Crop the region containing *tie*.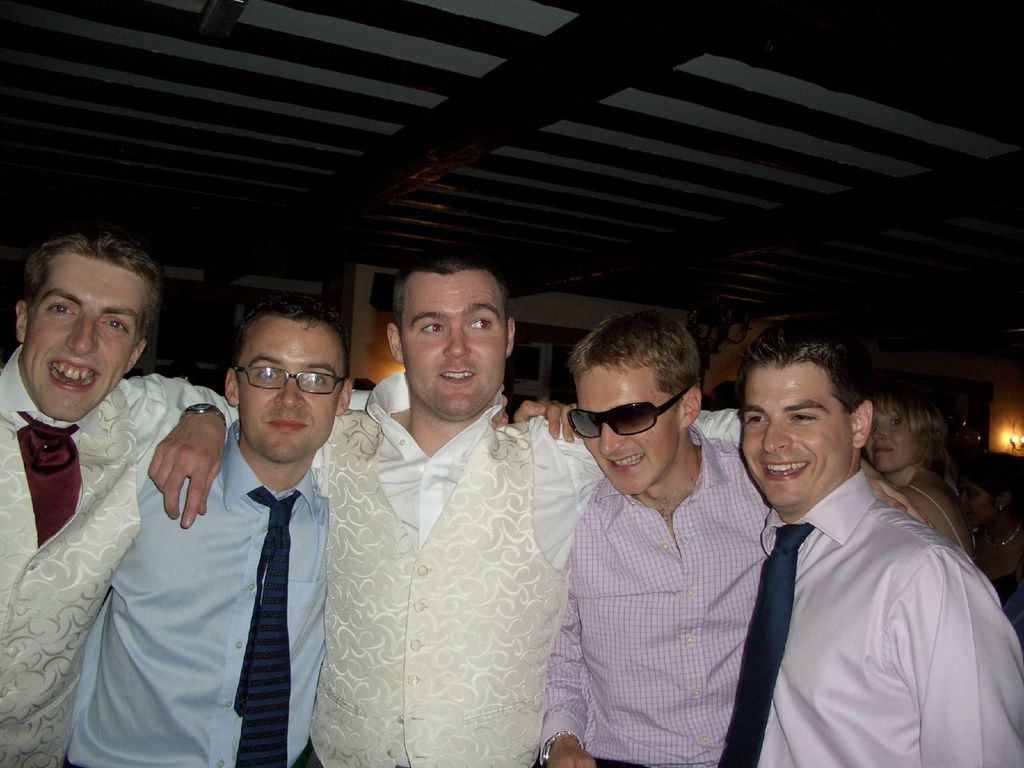
Crop region: (left=19, top=407, right=83, bottom=555).
